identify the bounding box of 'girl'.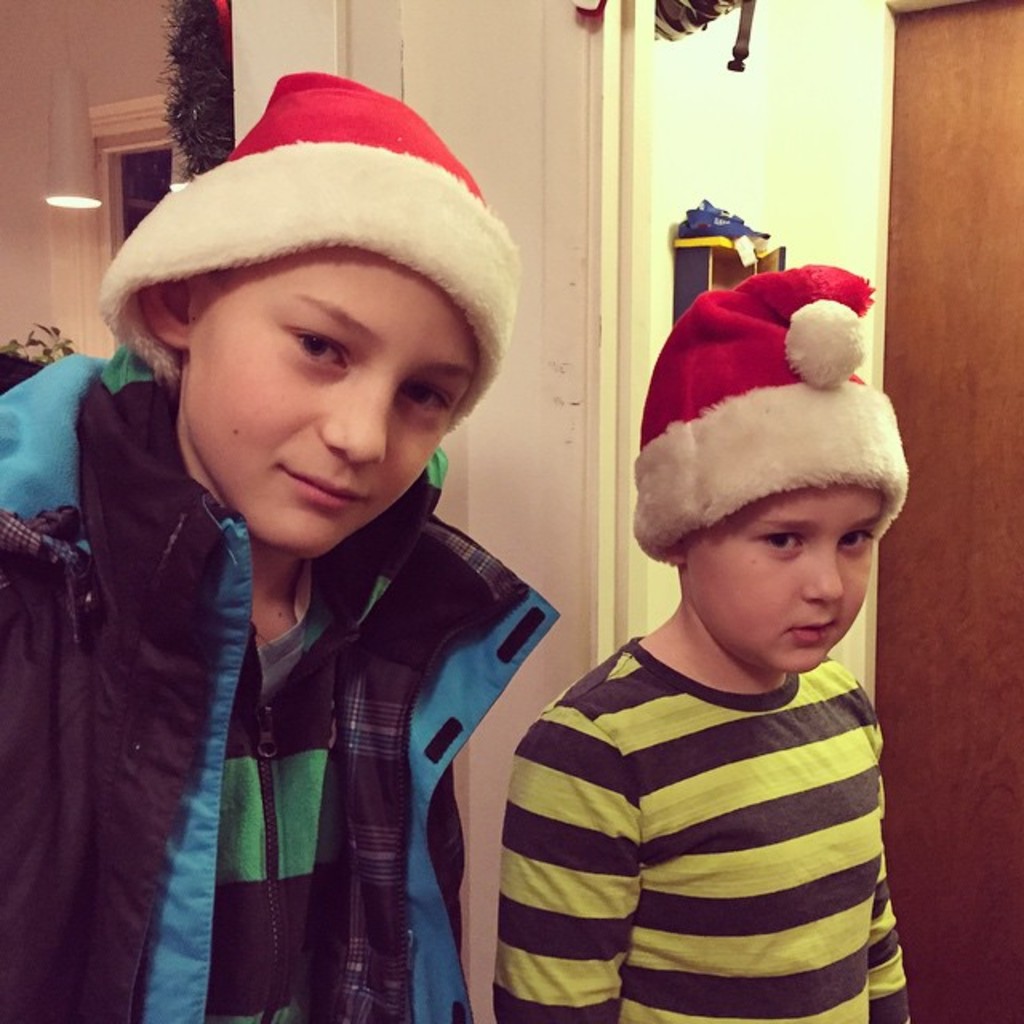
<region>0, 74, 557, 1022</region>.
